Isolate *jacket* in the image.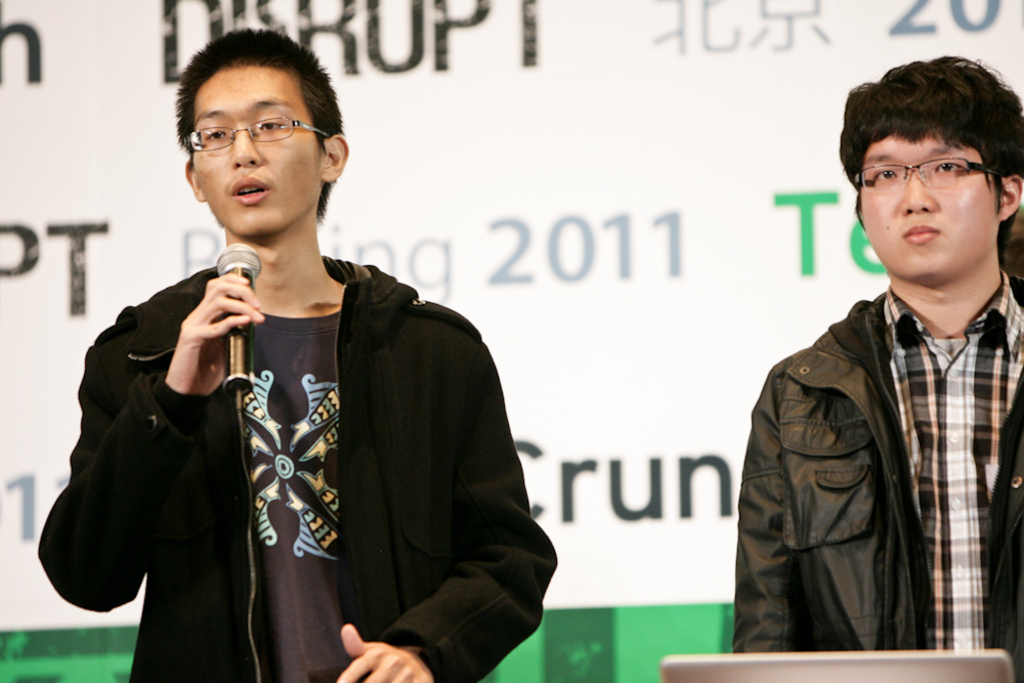
Isolated region: select_region(63, 239, 506, 675).
